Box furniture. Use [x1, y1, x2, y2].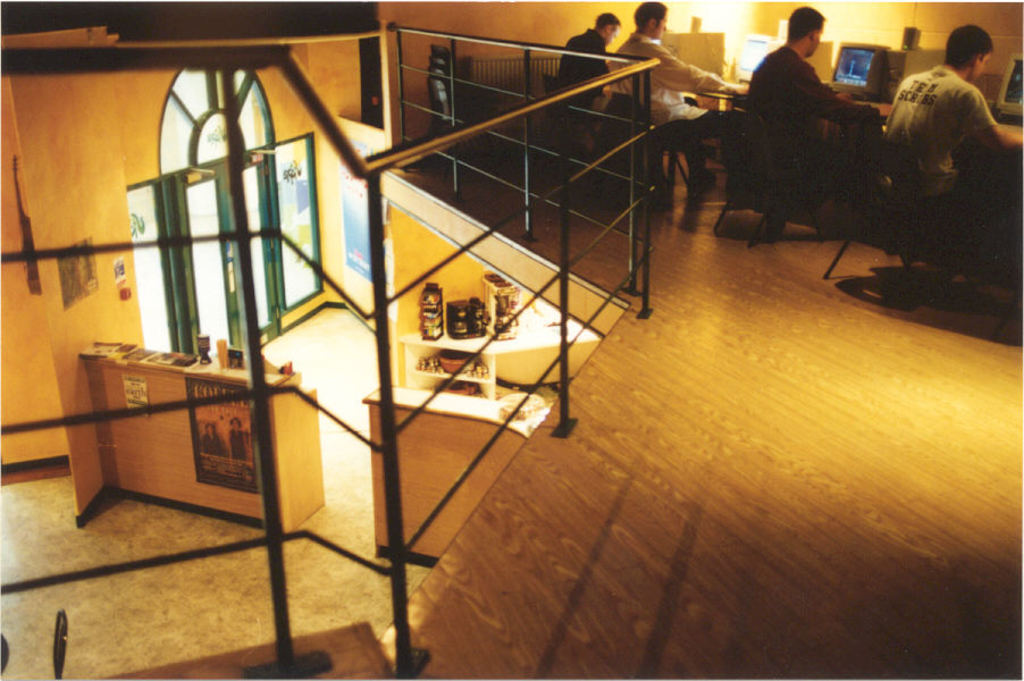
[83, 342, 325, 532].
